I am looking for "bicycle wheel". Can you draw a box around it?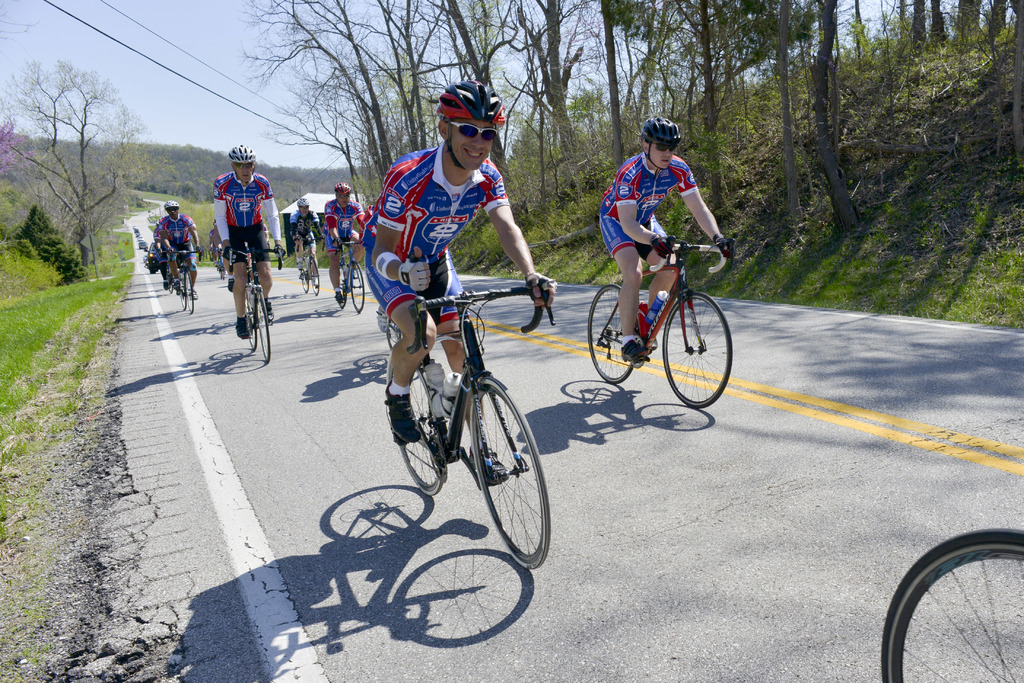
Sure, the bounding box is region(184, 268, 195, 316).
